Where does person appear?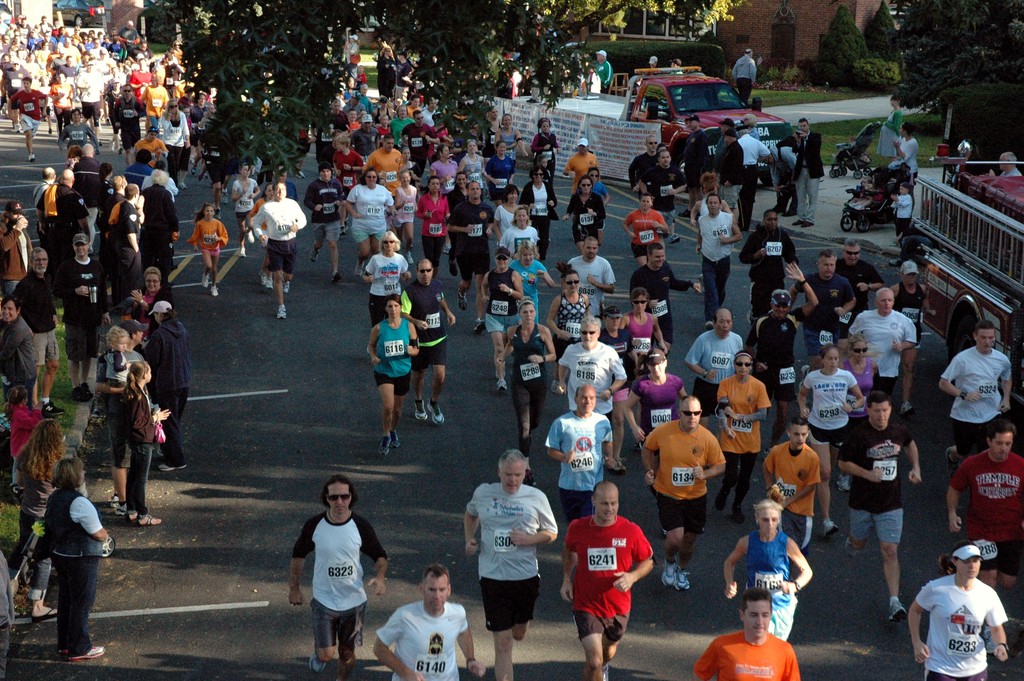
Appears at 796/104/820/217.
